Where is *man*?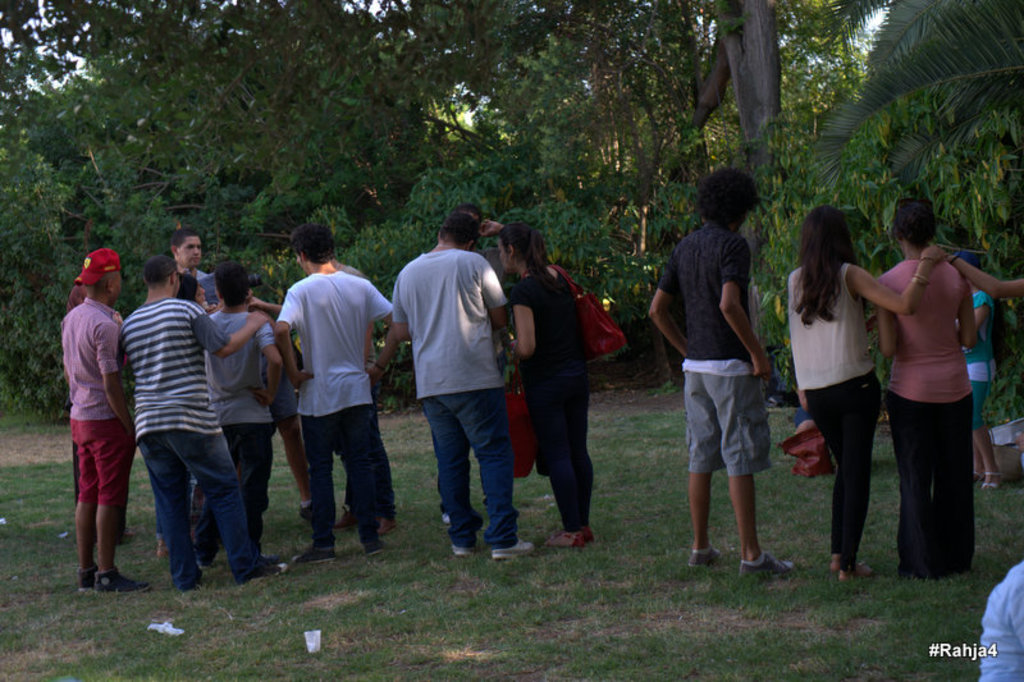
rect(268, 220, 396, 567).
